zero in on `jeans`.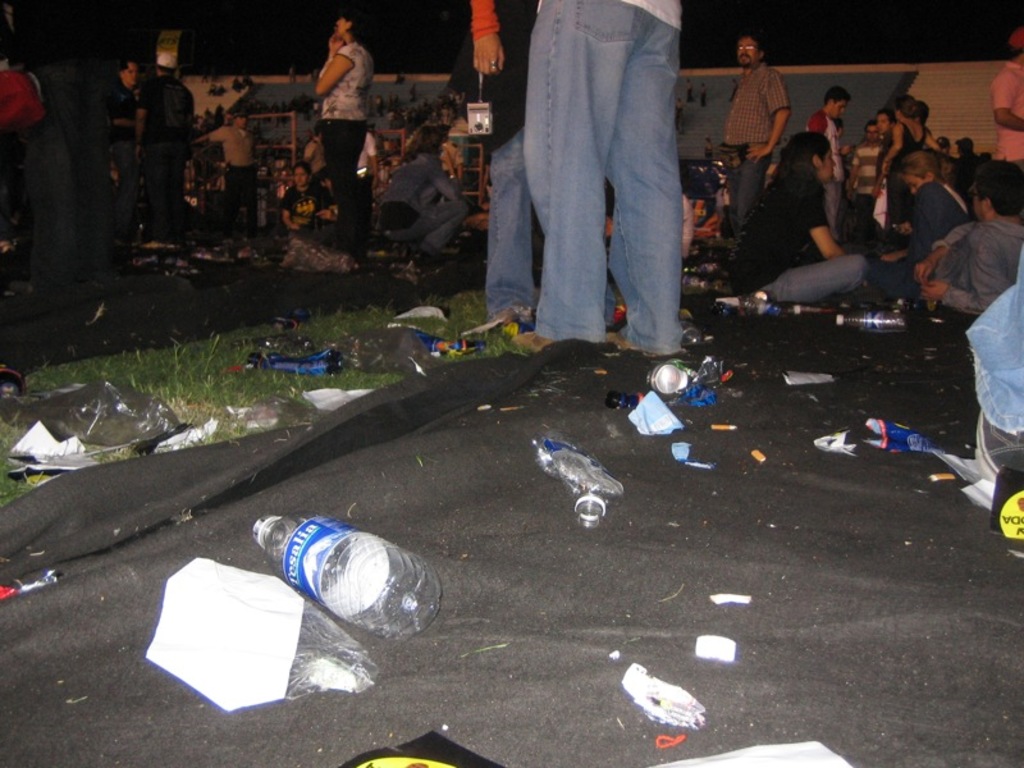
Zeroed in: x1=389, y1=200, x2=462, y2=247.
